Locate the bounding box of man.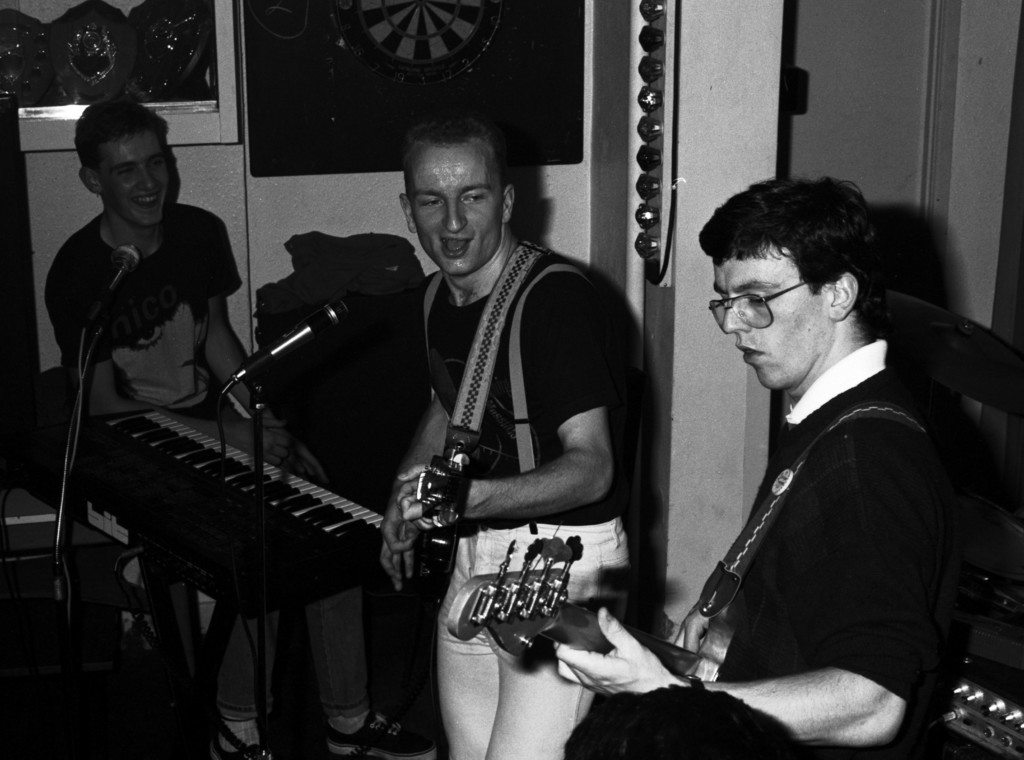
Bounding box: {"left": 659, "top": 170, "right": 983, "bottom": 747}.
